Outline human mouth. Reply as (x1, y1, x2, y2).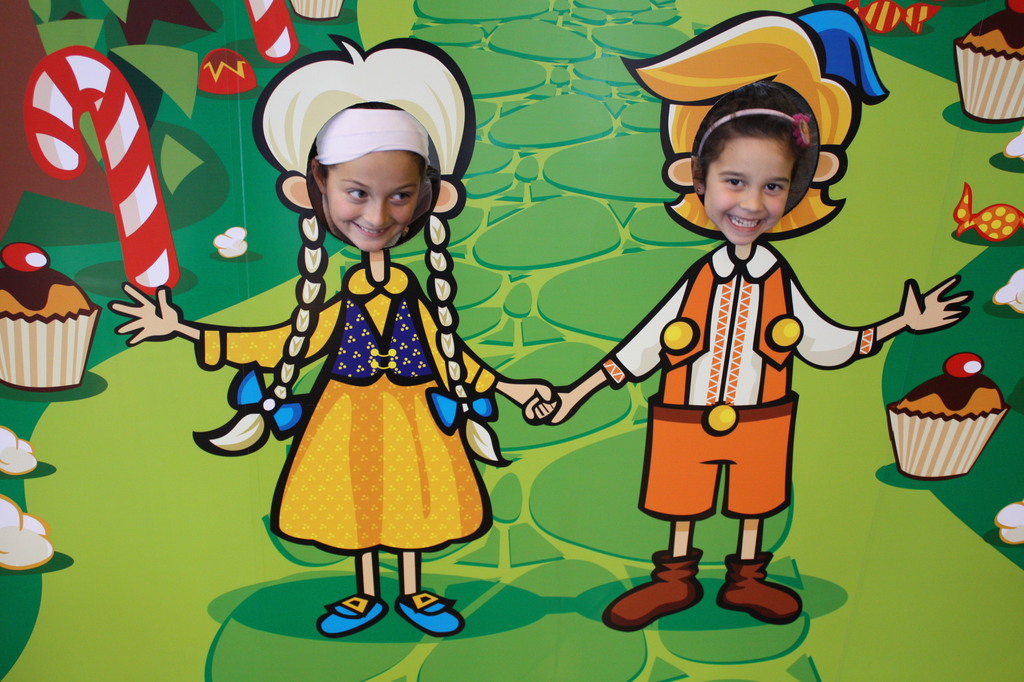
(728, 216, 760, 229).
